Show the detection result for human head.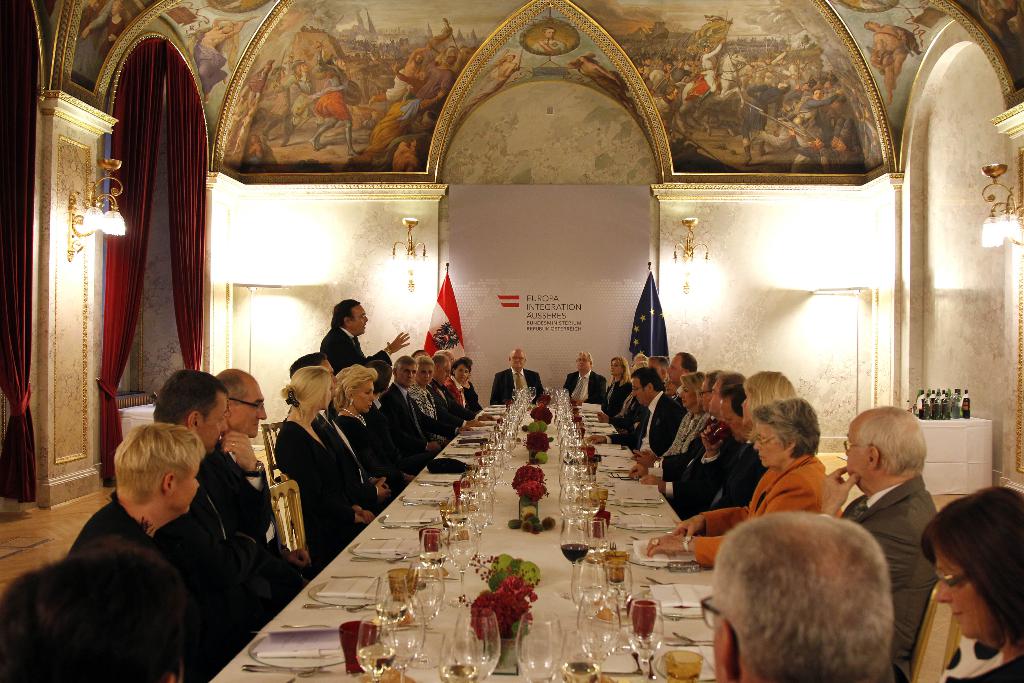
left=214, top=370, right=268, bottom=441.
